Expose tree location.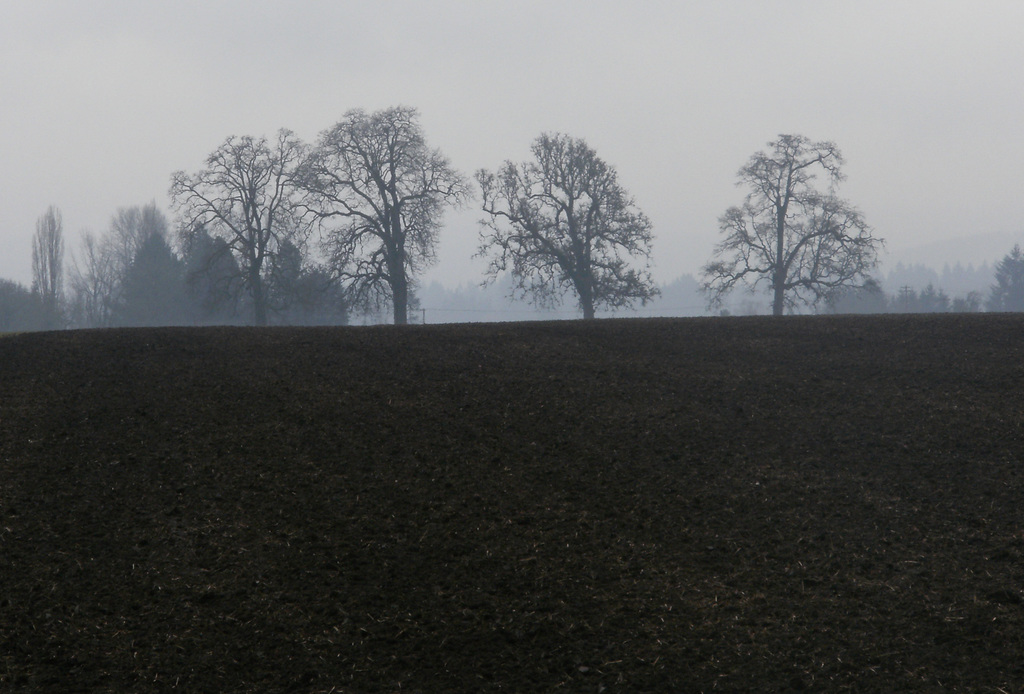
Exposed at locate(146, 122, 373, 330).
